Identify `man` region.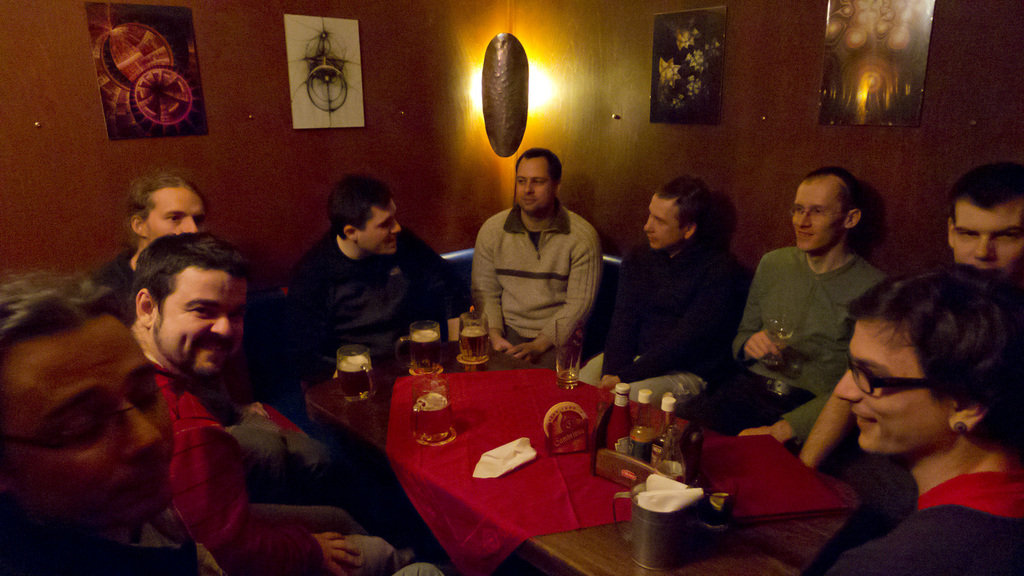
Region: pyautogui.locateOnScreen(0, 291, 454, 575).
